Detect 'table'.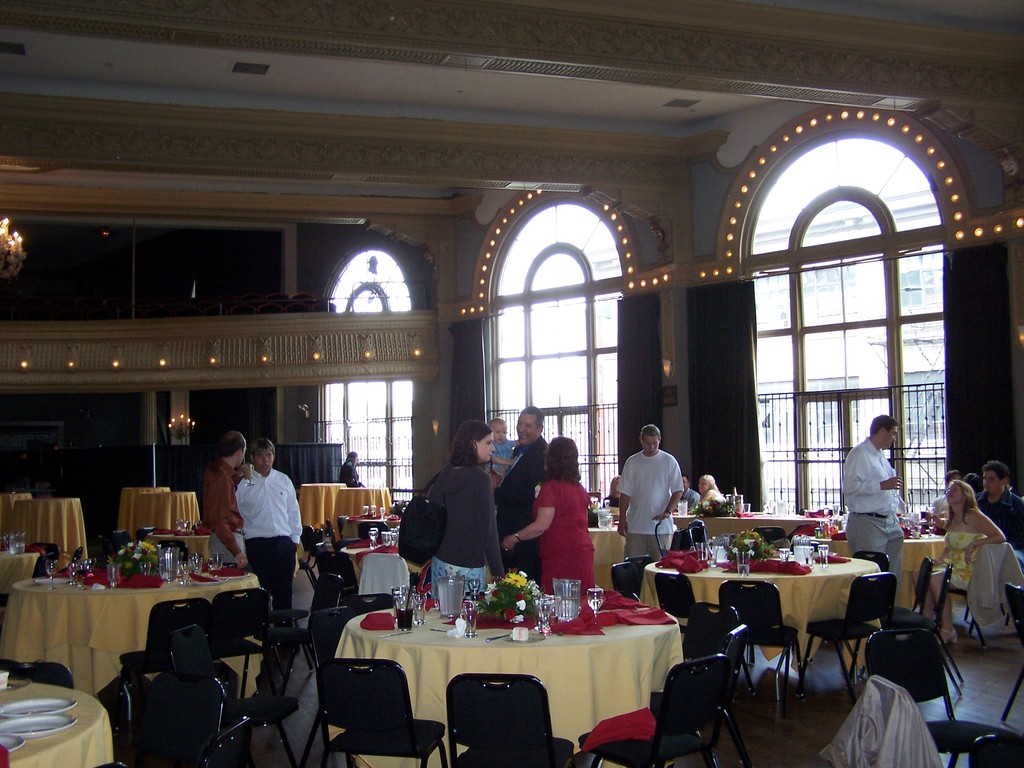
Detected at 116/486/174/506.
